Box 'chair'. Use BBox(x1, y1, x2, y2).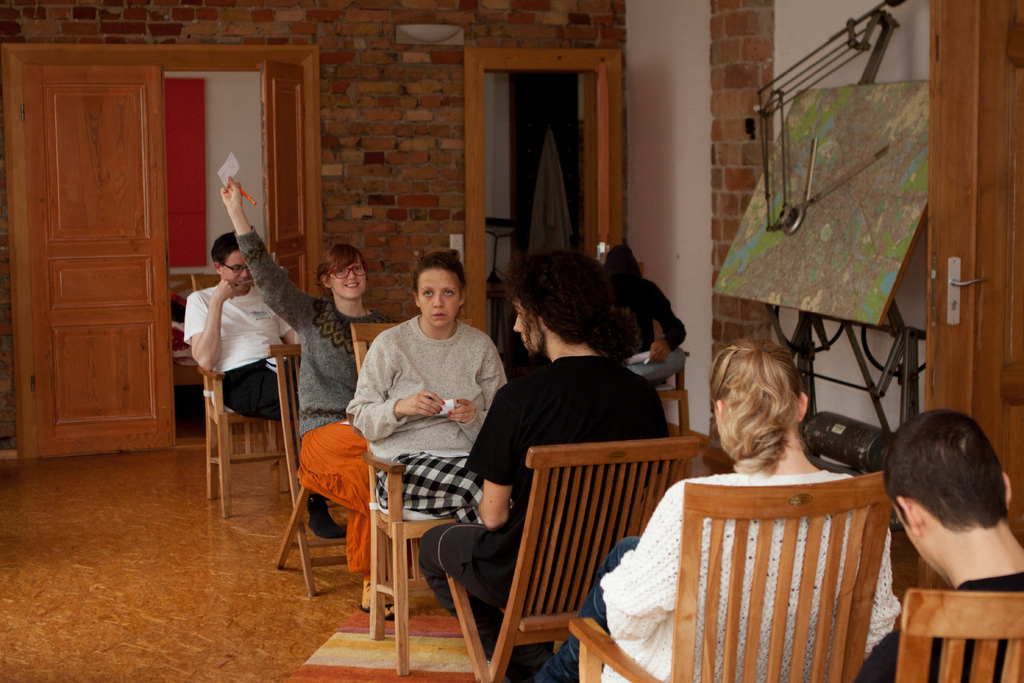
BBox(652, 354, 695, 436).
